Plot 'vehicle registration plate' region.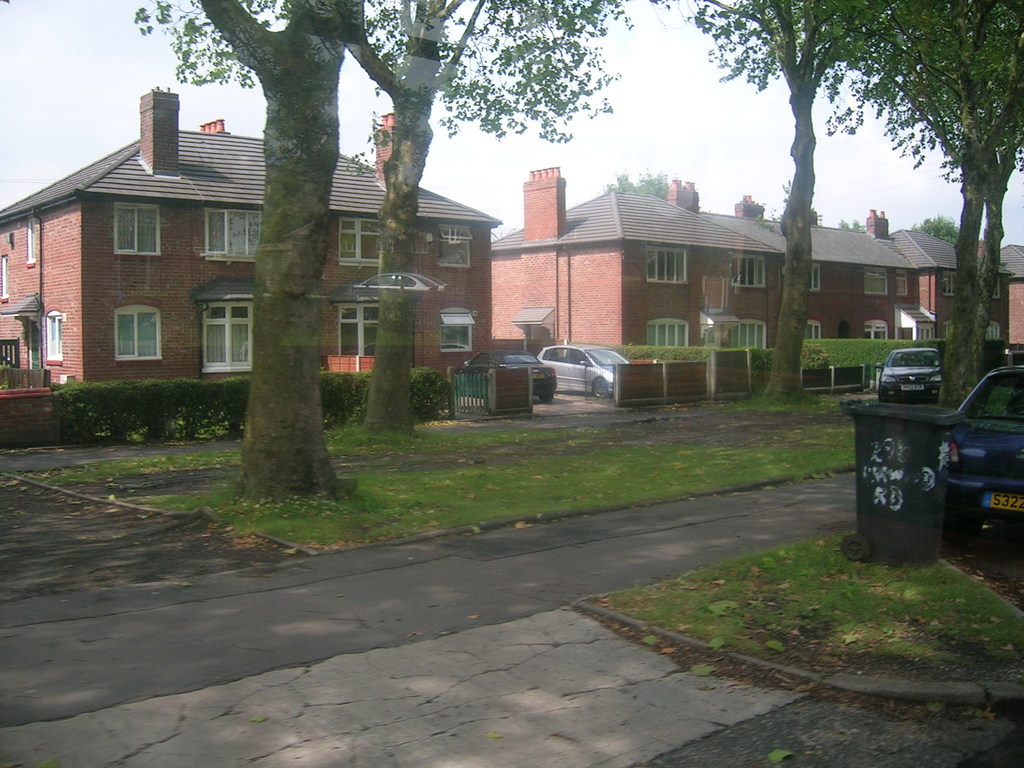
Plotted at (left=983, top=492, right=1023, bottom=515).
